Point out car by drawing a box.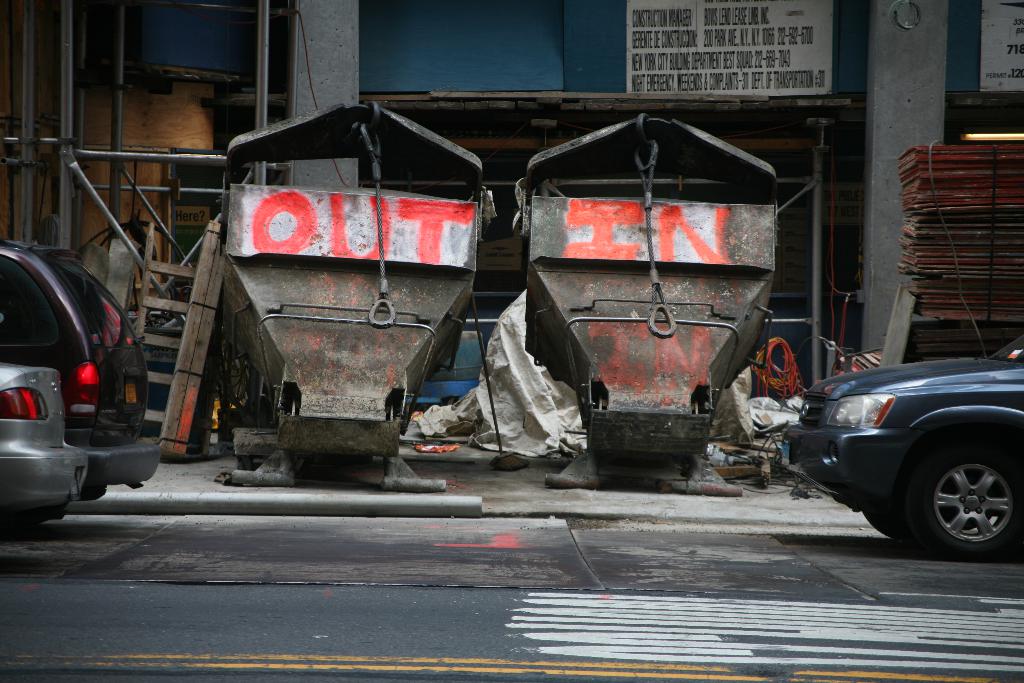
rect(783, 333, 1023, 552).
